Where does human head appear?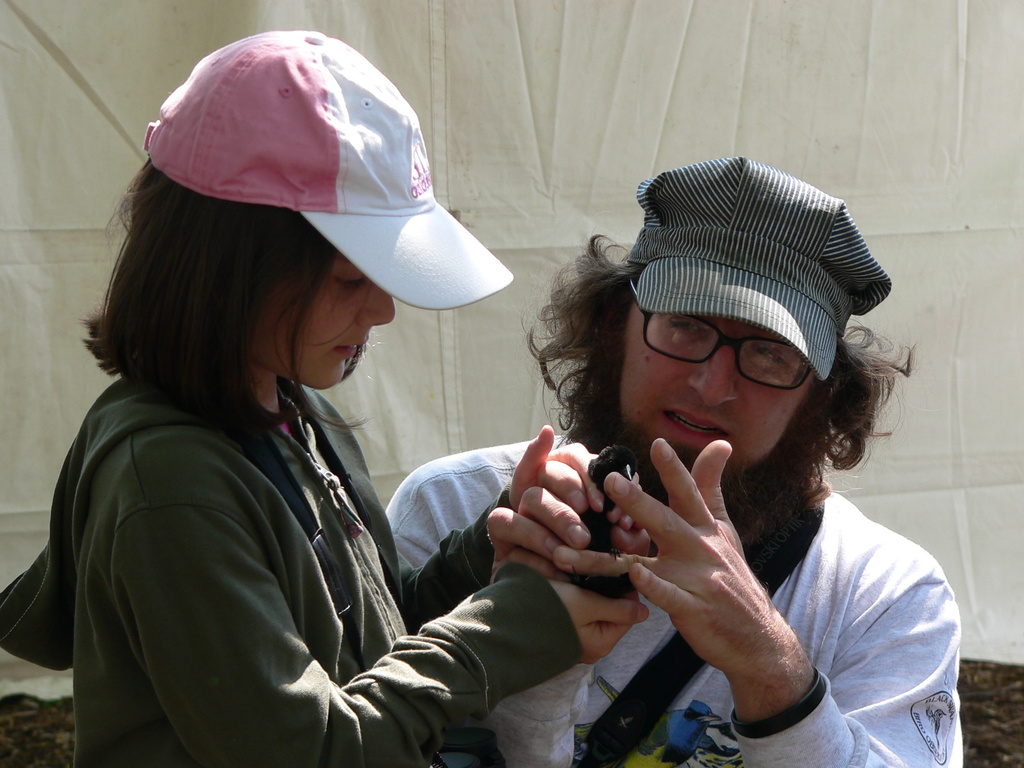
Appears at box(122, 32, 432, 395).
